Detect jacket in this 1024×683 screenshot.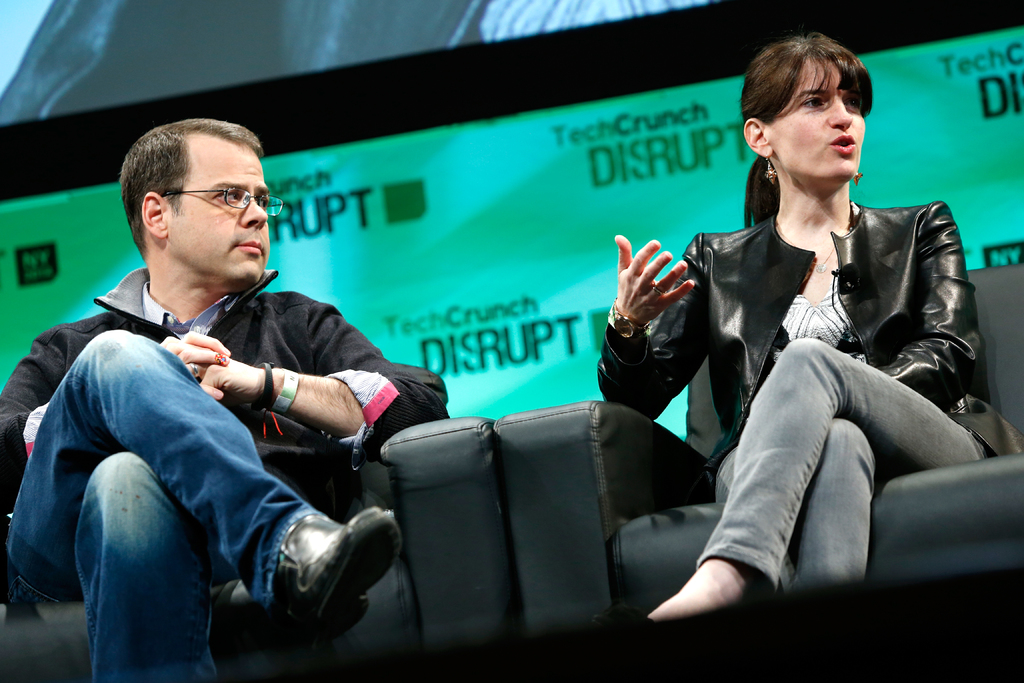
Detection: bbox=(595, 201, 1013, 517).
